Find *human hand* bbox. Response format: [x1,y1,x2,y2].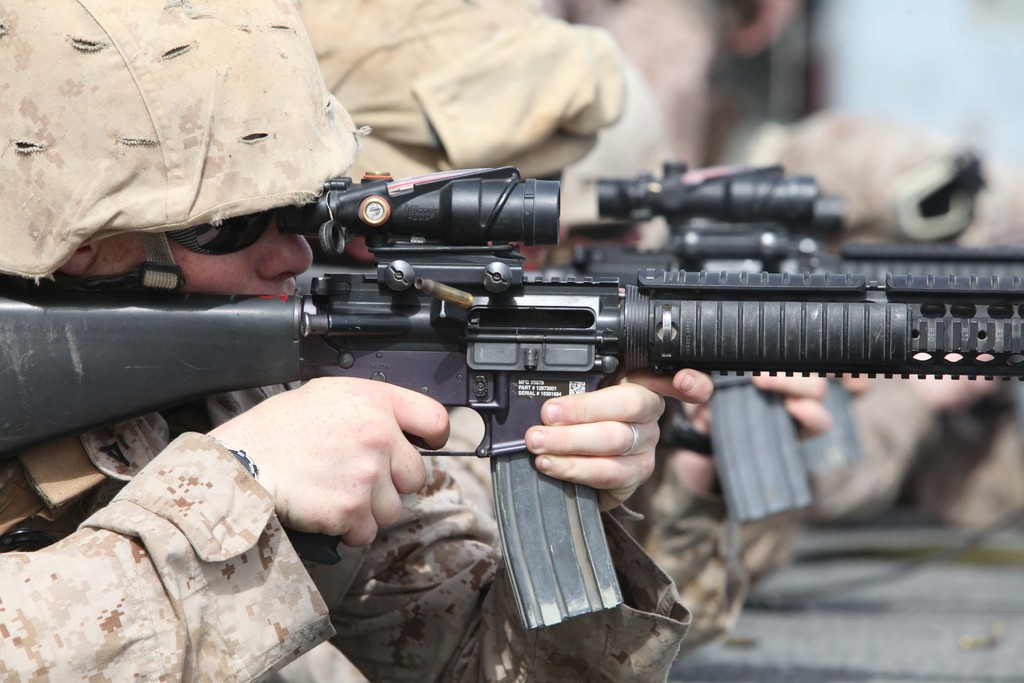
[830,369,870,397].
